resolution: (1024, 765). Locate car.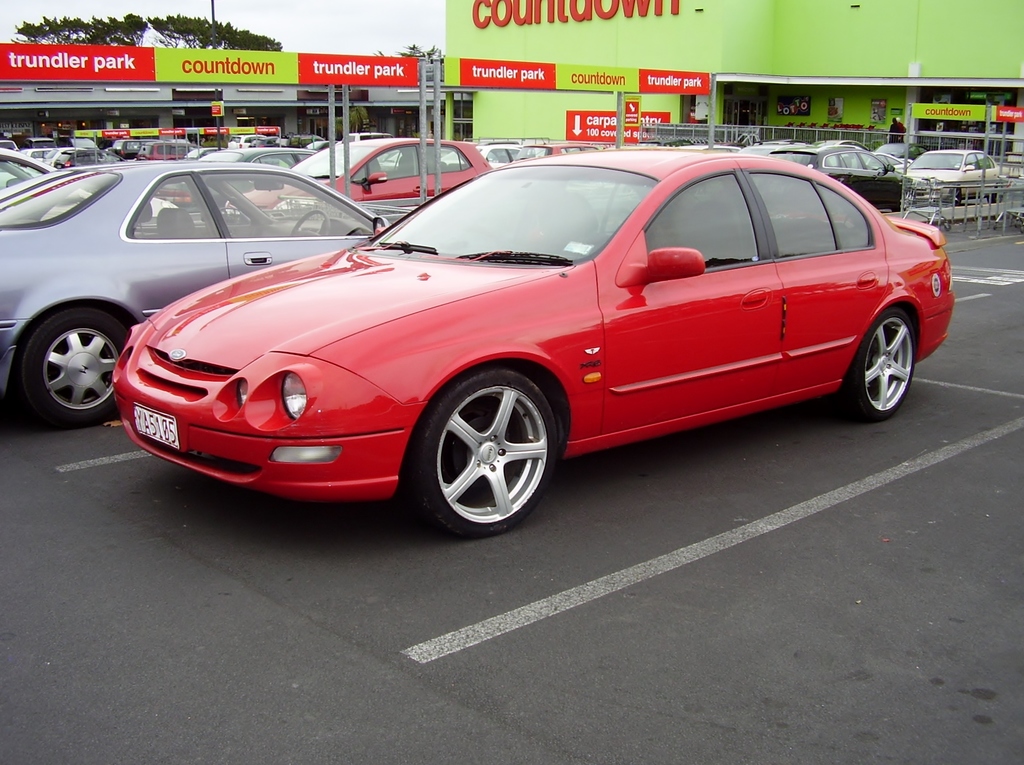
rect(904, 152, 1004, 206).
